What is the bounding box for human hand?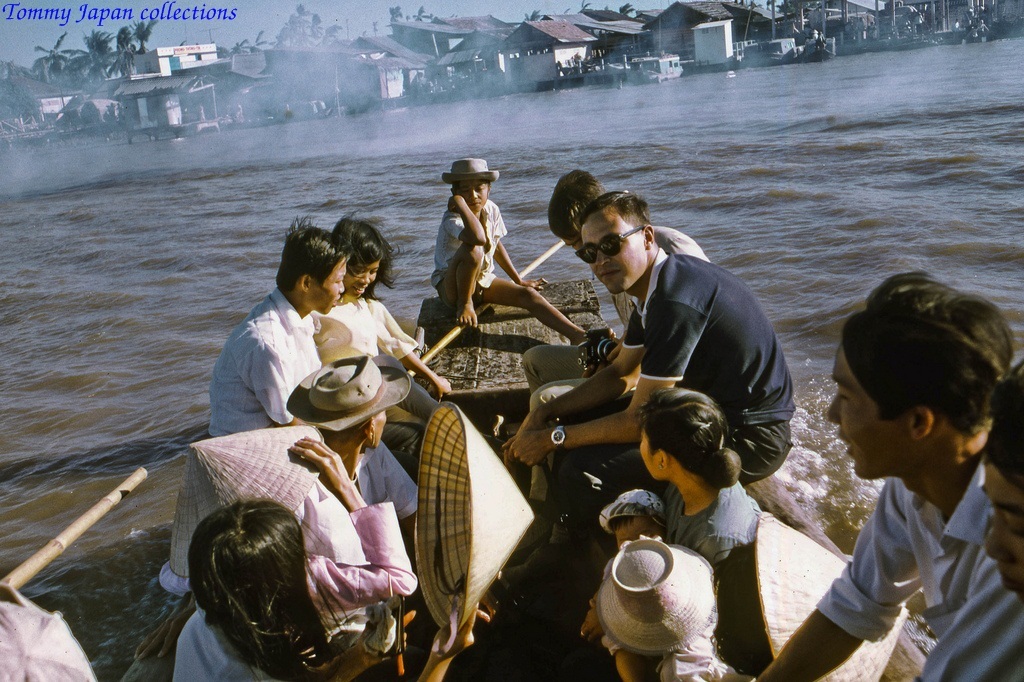
box=[505, 411, 545, 463].
